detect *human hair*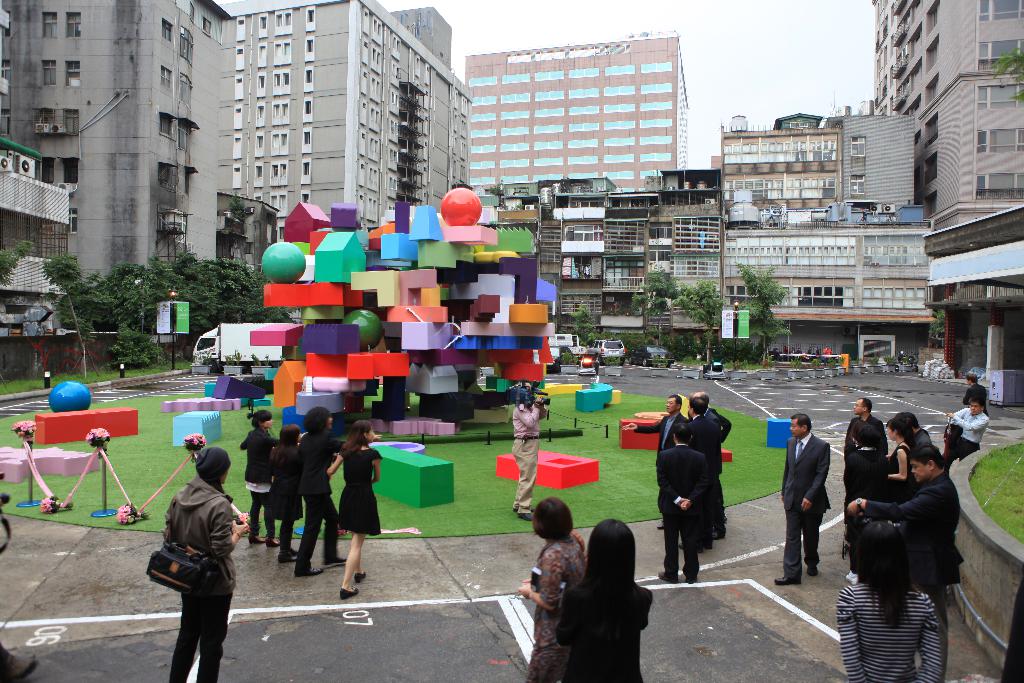
box(886, 418, 913, 447)
